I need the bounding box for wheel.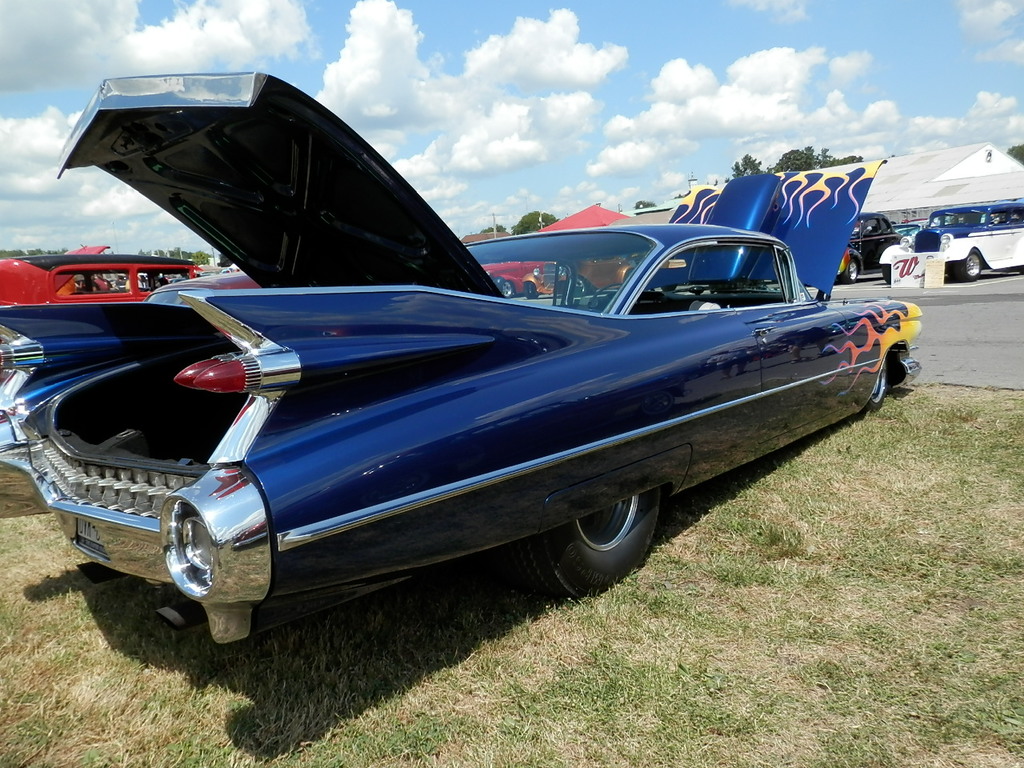
Here it is: detection(587, 282, 623, 312).
